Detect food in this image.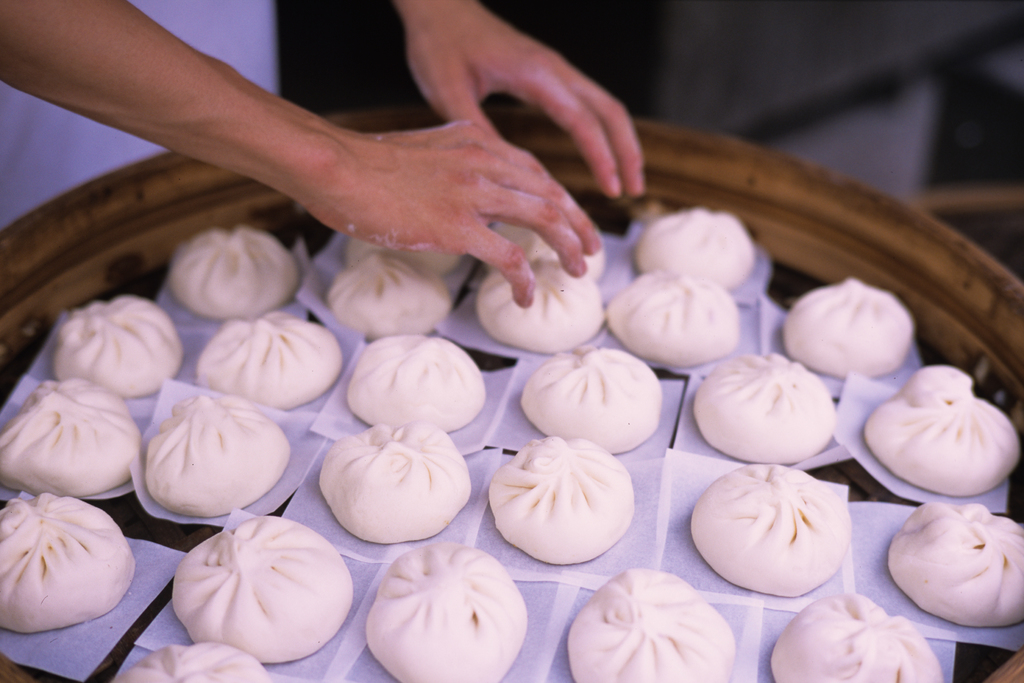
Detection: {"x1": 676, "y1": 342, "x2": 848, "y2": 470}.
